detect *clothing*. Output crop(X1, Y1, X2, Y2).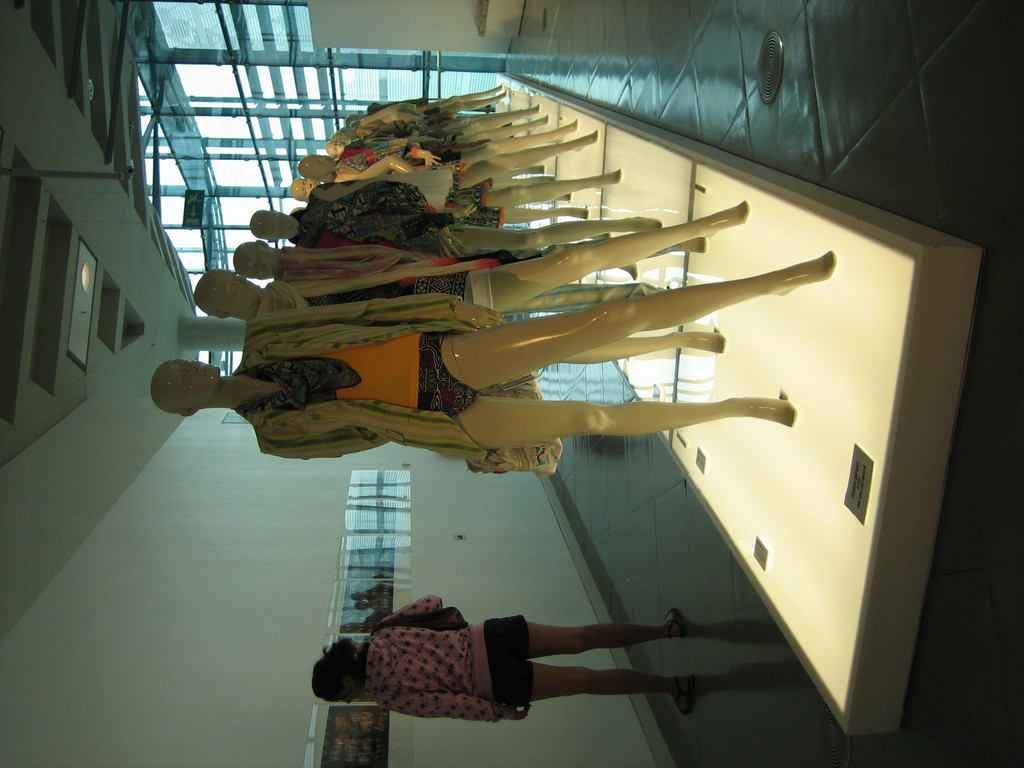
crop(231, 291, 562, 480).
